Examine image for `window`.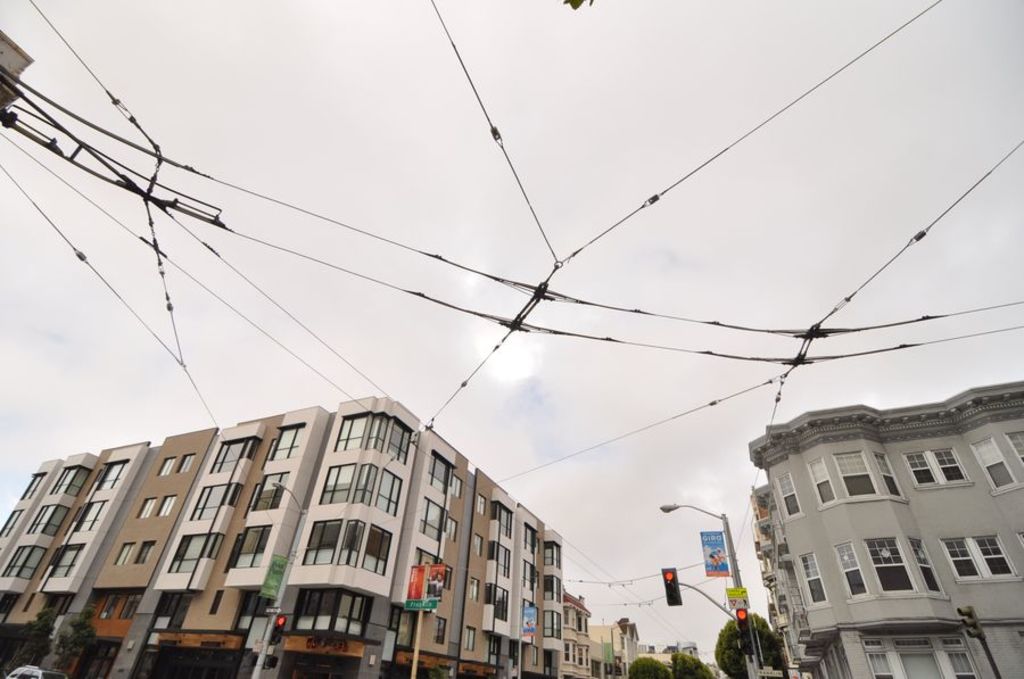
Examination result: {"left": 104, "top": 596, "right": 114, "bottom": 621}.
